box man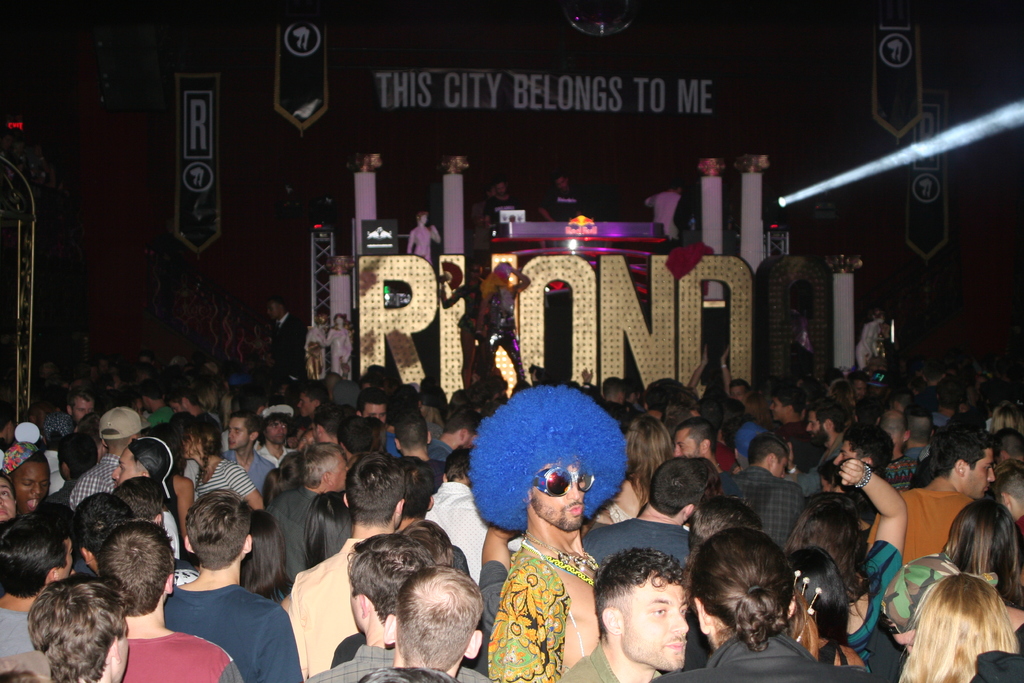
locate(67, 406, 148, 513)
